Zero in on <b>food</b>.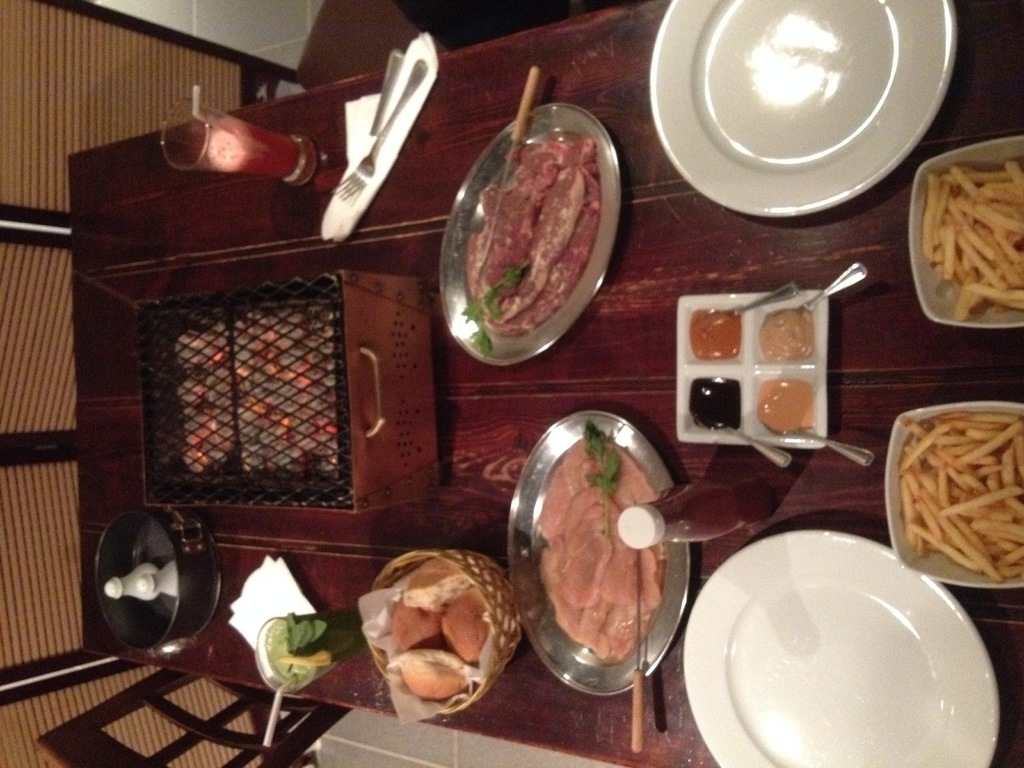
Zeroed in: {"x1": 435, "y1": 593, "x2": 490, "y2": 662}.
